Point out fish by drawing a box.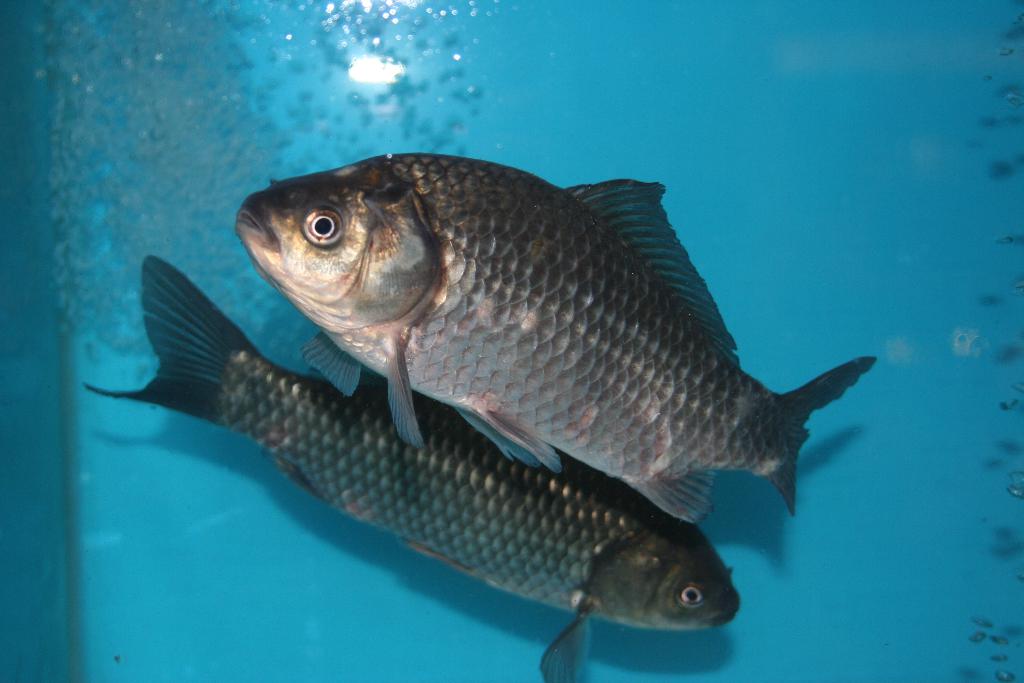
left=228, top=147, right=882, bottom=520.
